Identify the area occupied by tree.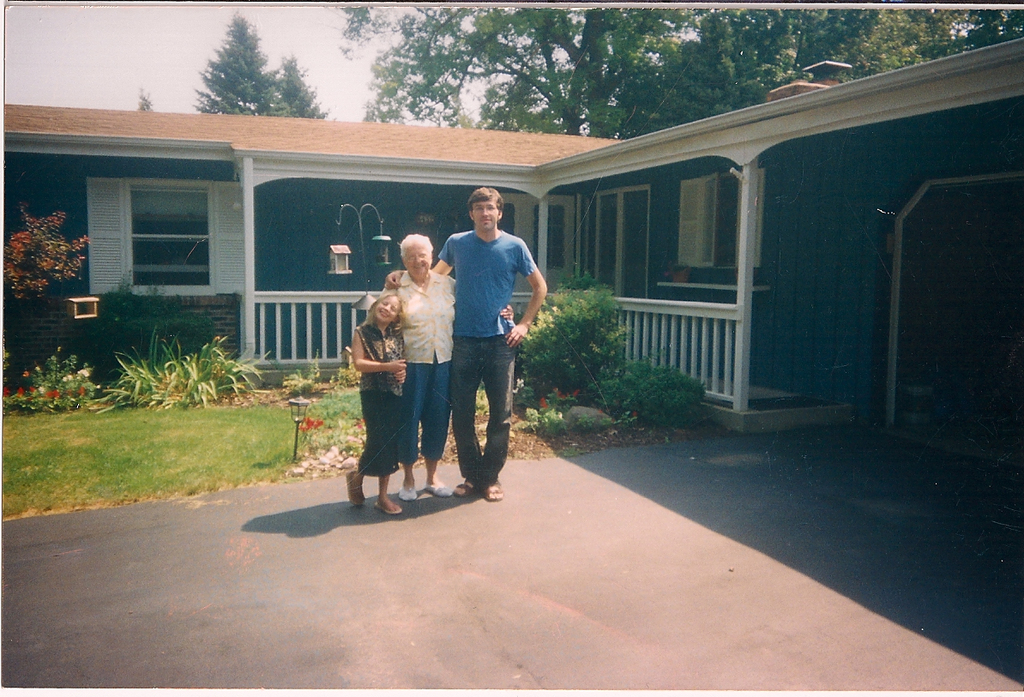
Area: <region>194, 25, 299, 106</region>.
